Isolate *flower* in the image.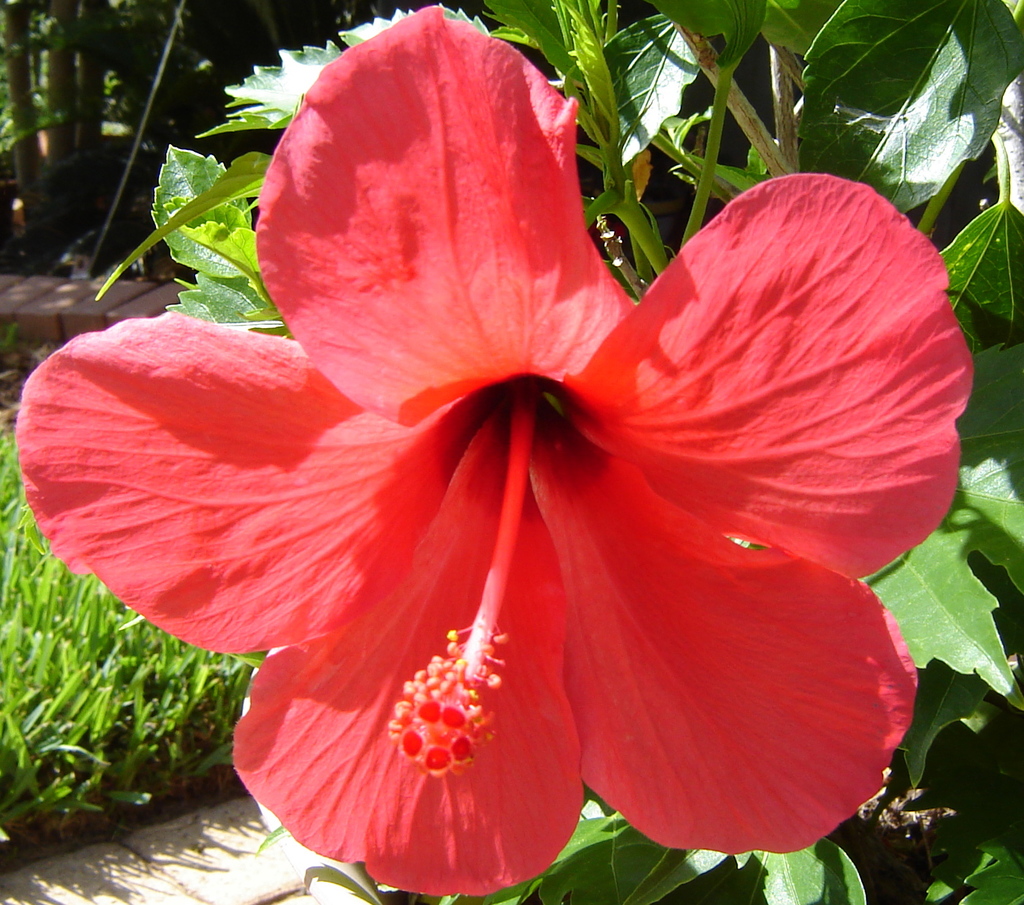
Isolated region: (13, 7, 975, 903).
